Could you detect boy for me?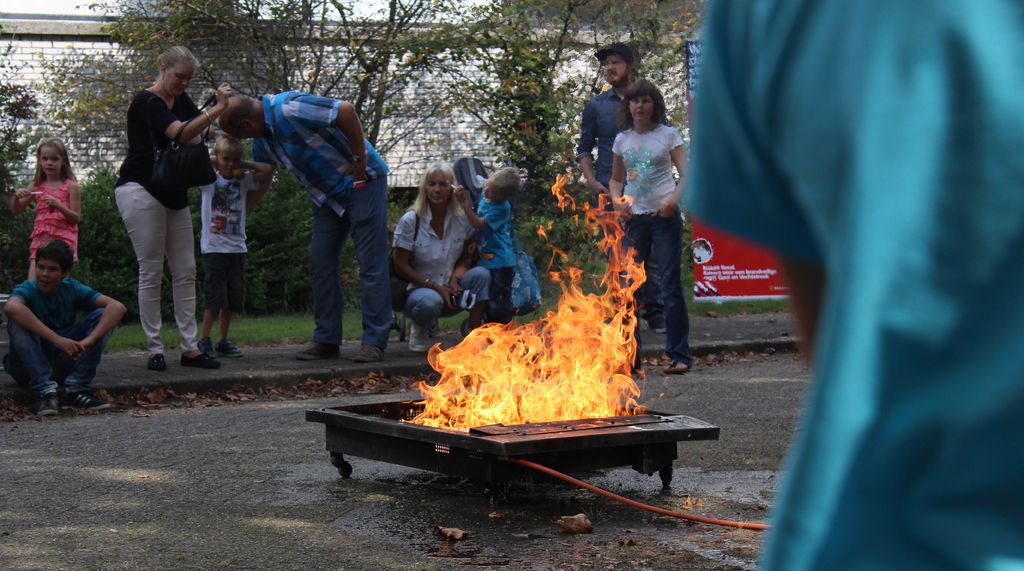
Detection result: (452,168,519,323).
